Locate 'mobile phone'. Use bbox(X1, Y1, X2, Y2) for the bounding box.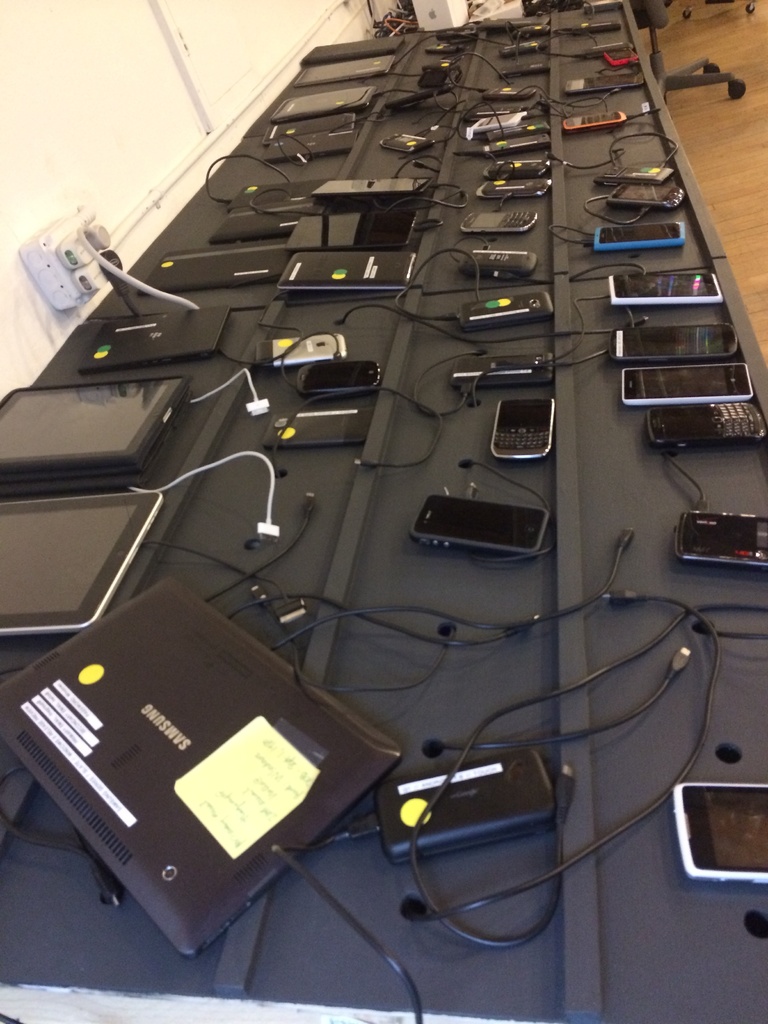
bbox(466, 111, 527, 131).
